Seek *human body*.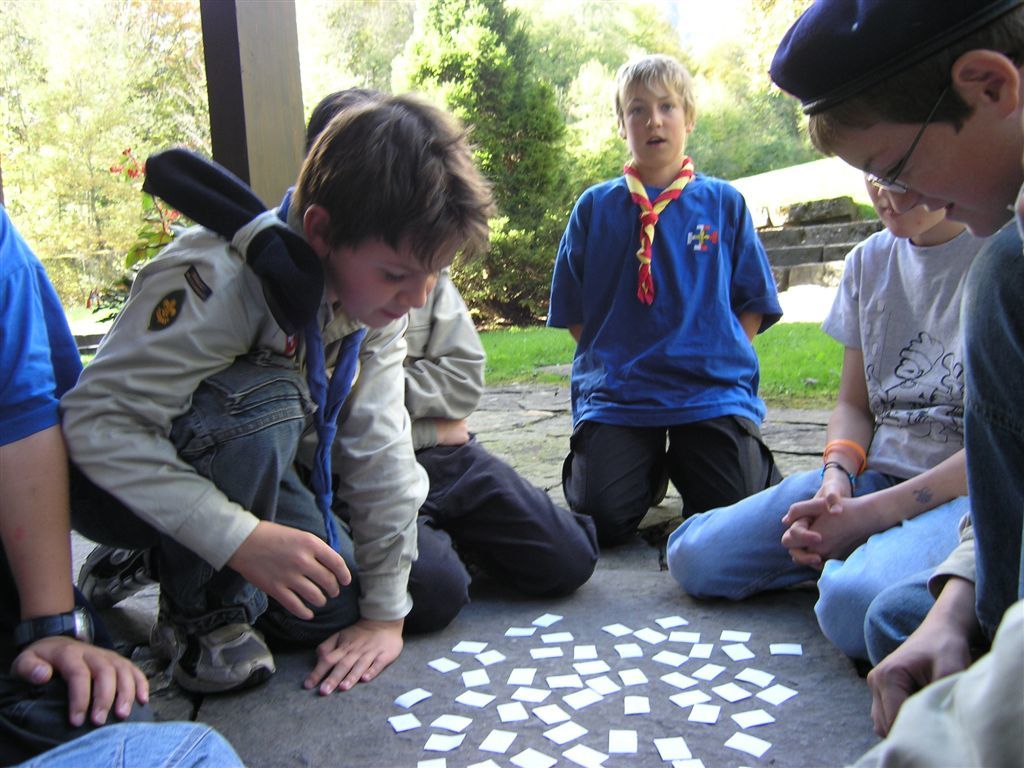
[545, 50, 780, 543].
